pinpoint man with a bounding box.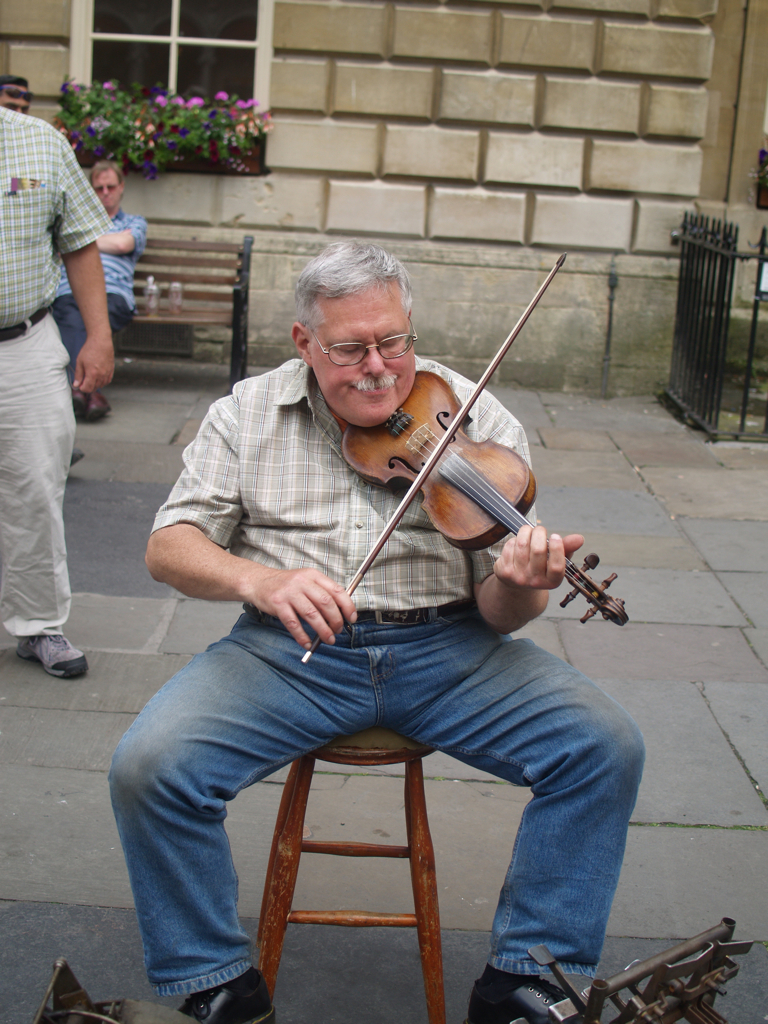
bbox(0, 76, 33, 118).
